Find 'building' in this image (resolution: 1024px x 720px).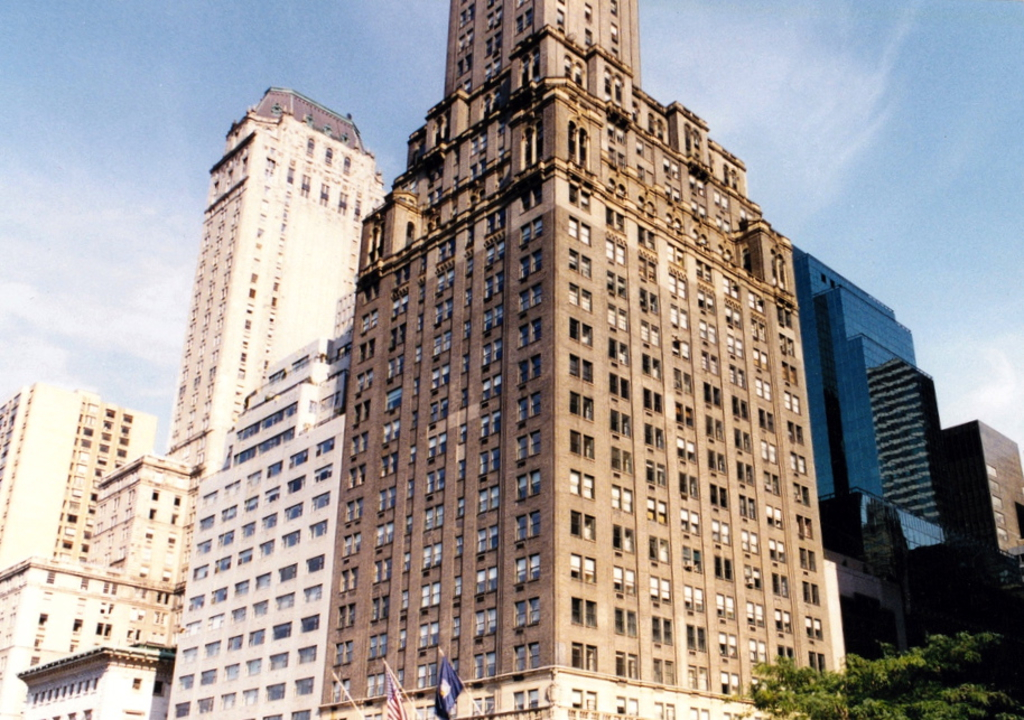
detection(0, 383, 148, 588).
